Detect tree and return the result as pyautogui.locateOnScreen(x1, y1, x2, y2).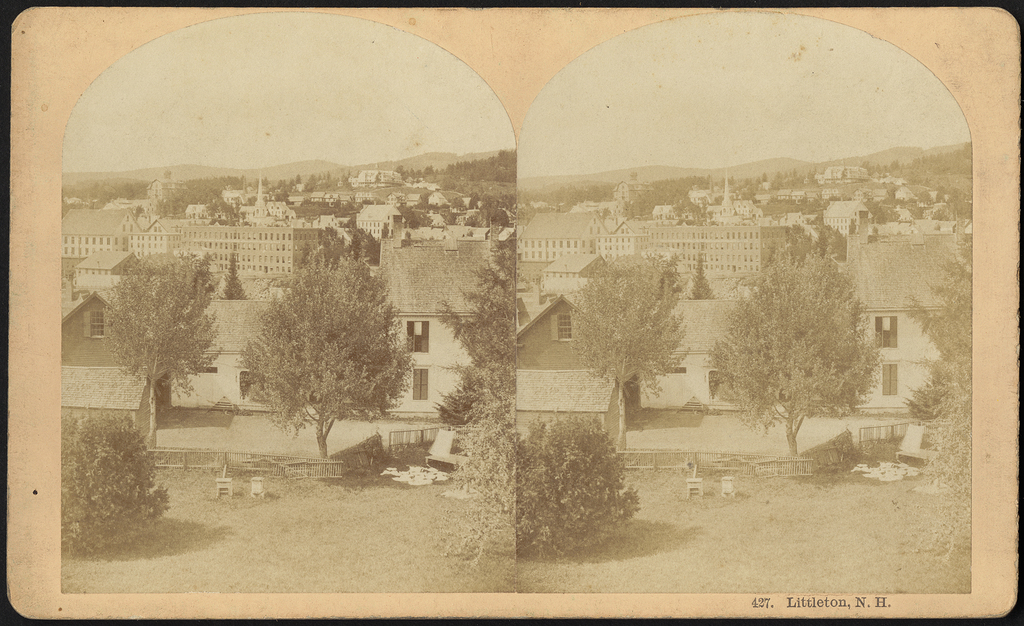
pyautogui.locateOnScreen(435, 232, 522, 437).
